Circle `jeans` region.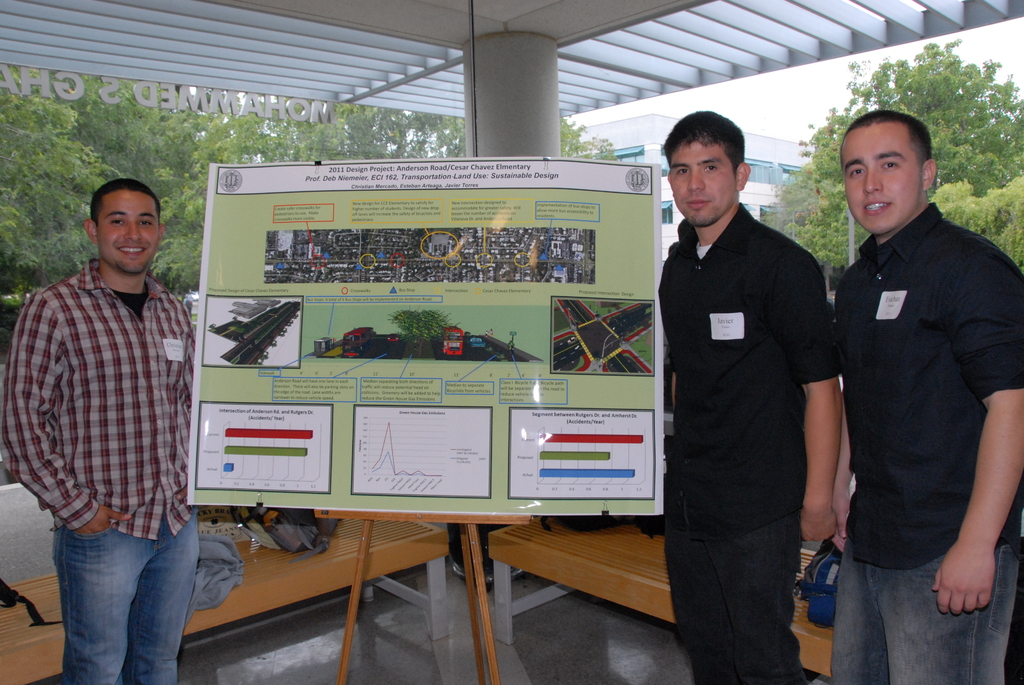
Region: 663:528:804:684.
